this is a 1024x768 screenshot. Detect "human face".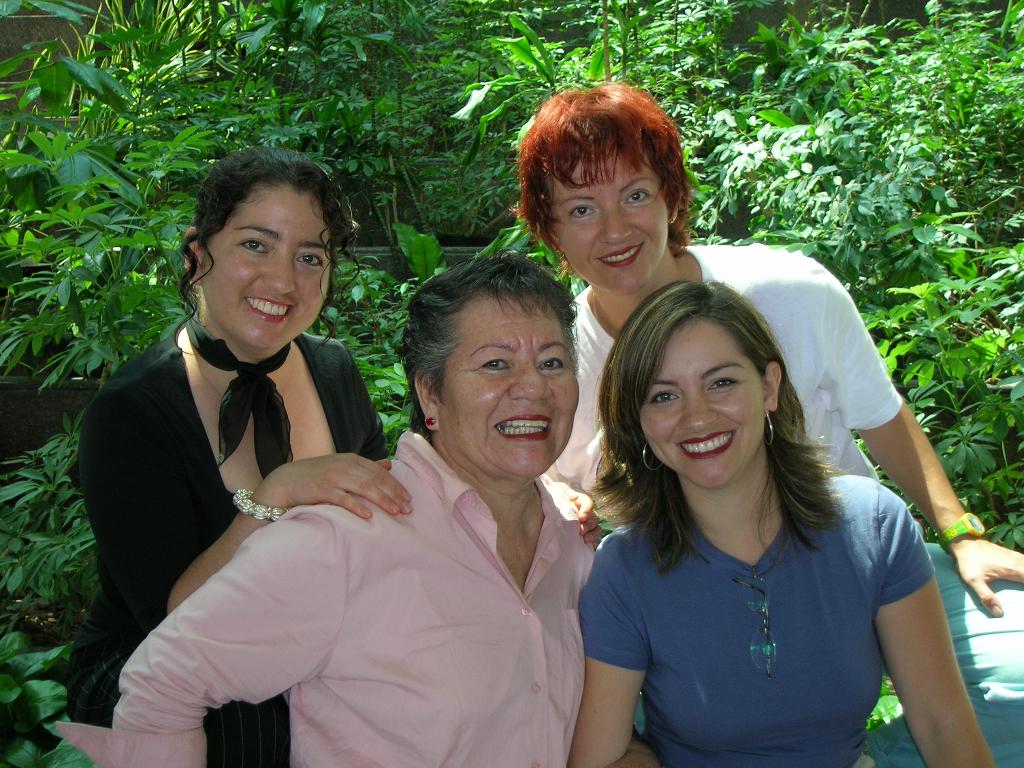
639 317 762 486.
